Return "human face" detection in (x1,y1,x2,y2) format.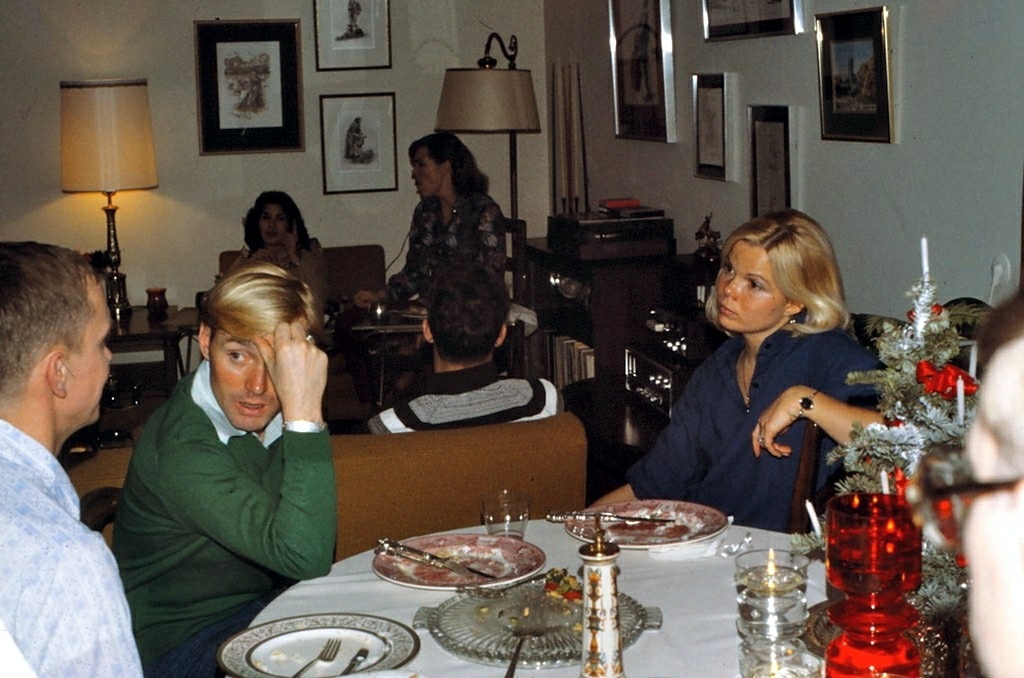
(961,331,1023,677).
